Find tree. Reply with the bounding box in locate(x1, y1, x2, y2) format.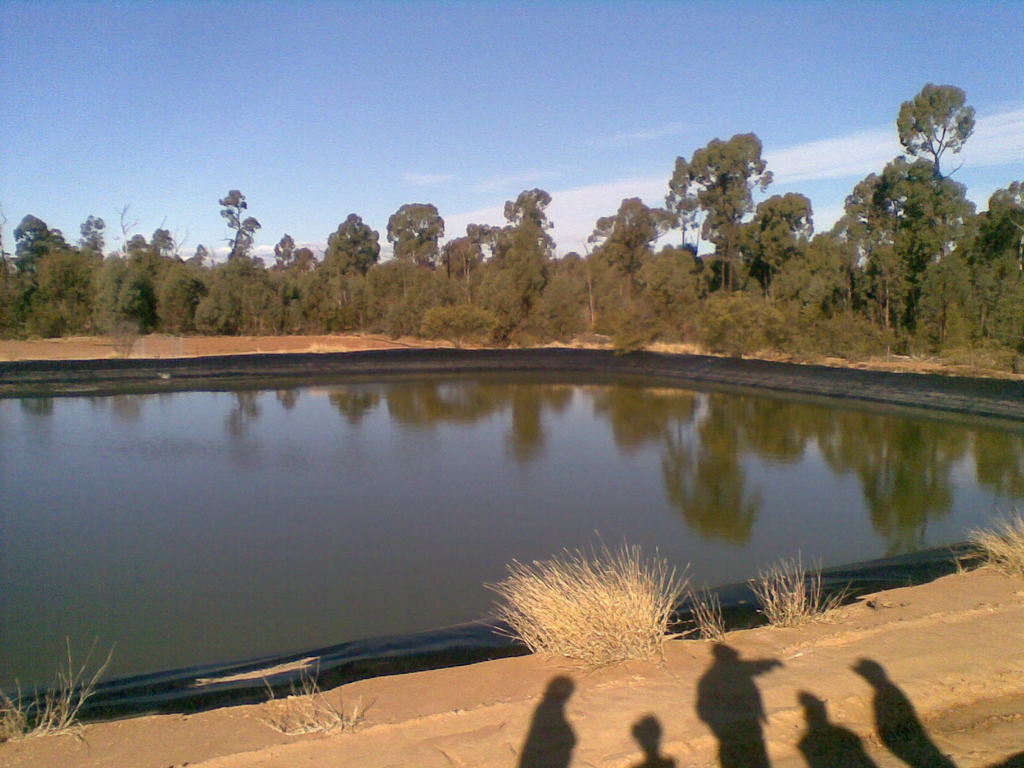
locate(378, 260, 465, 326).
